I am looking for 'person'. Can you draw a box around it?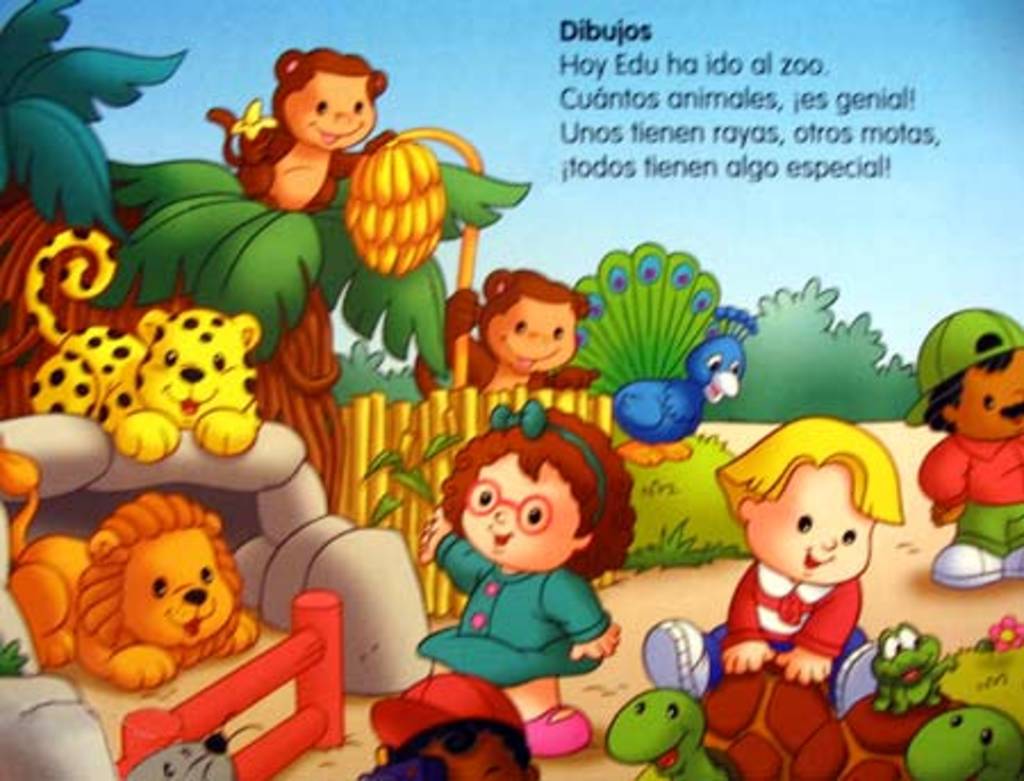
Sure, the bounding box is l=407, t=401, r=639, b=765.
